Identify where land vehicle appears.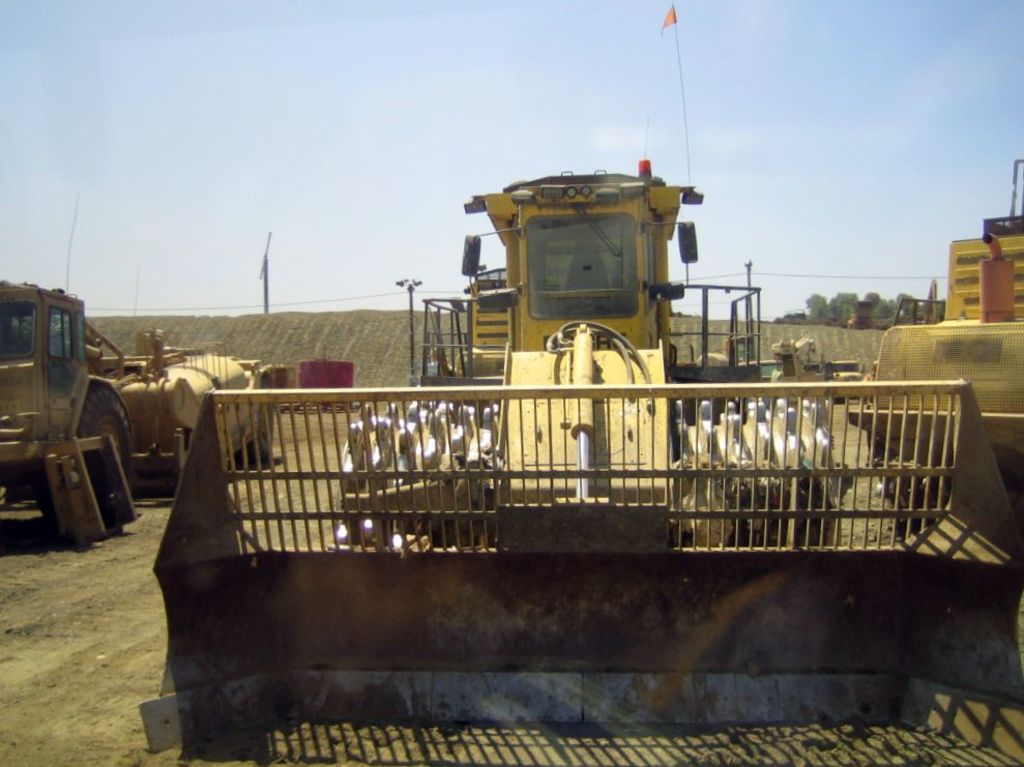
Appears at <bbox>757, 333, 867, 407</bbox>.
